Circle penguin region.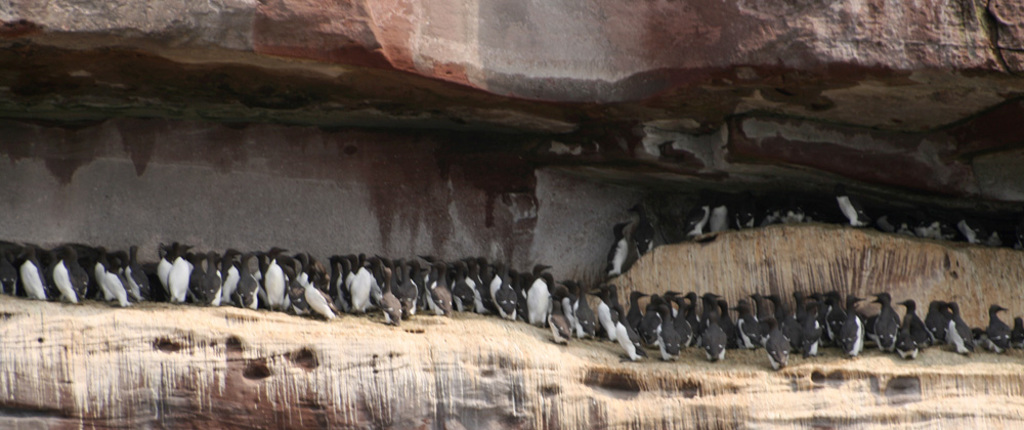
Region: l=526, t=259, r=553, b=316.
